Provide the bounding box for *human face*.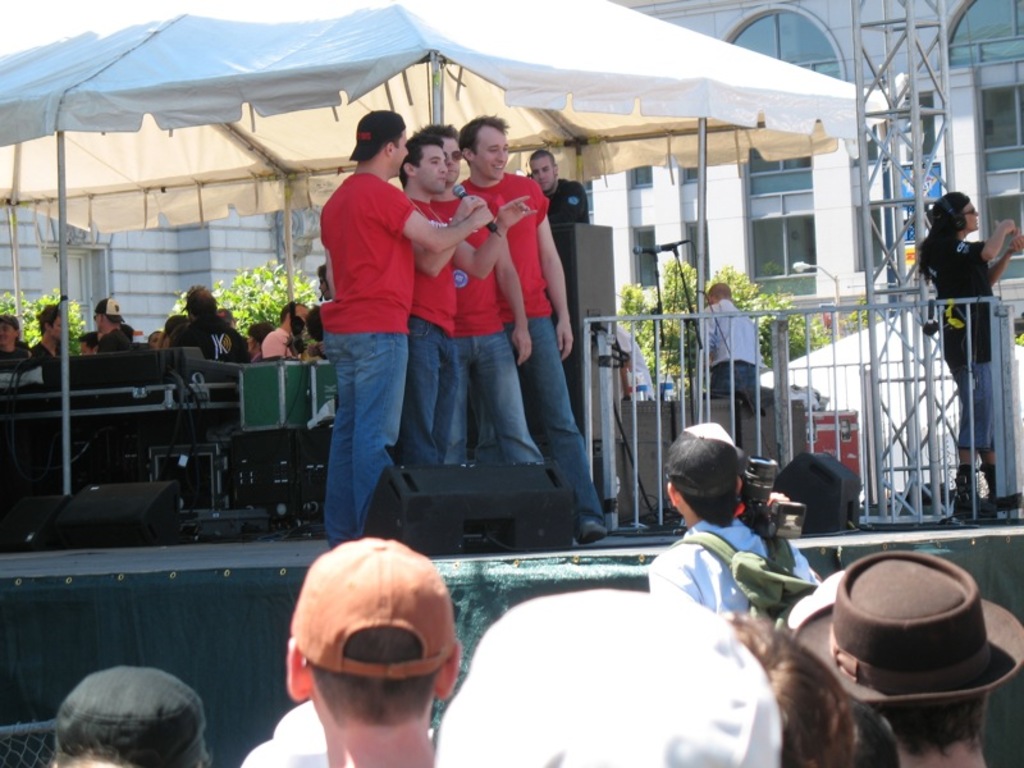
region(396, 125, 408, 184).
